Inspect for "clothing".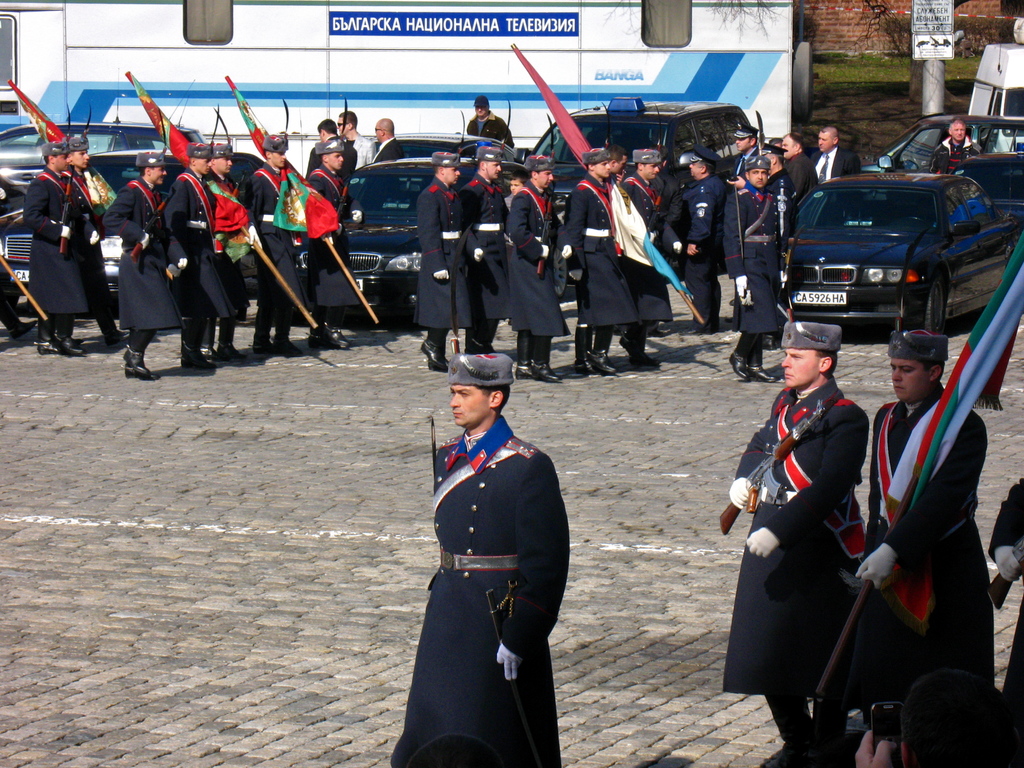
Inspection: [x1=682, y1=175, x2=723, y2=330].
